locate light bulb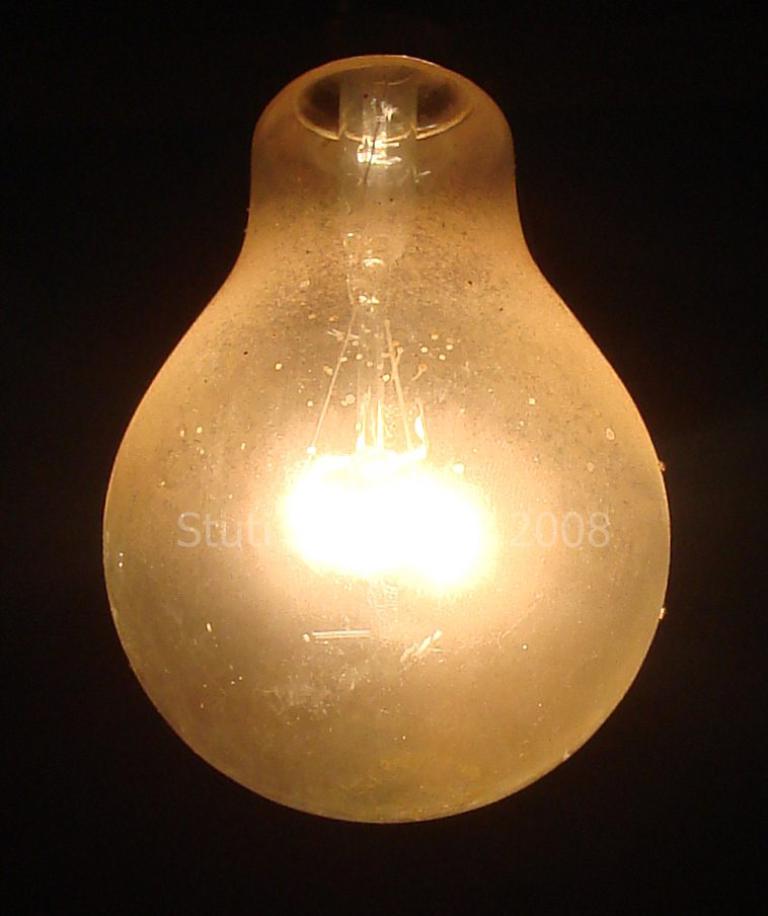
96:52:674:827
